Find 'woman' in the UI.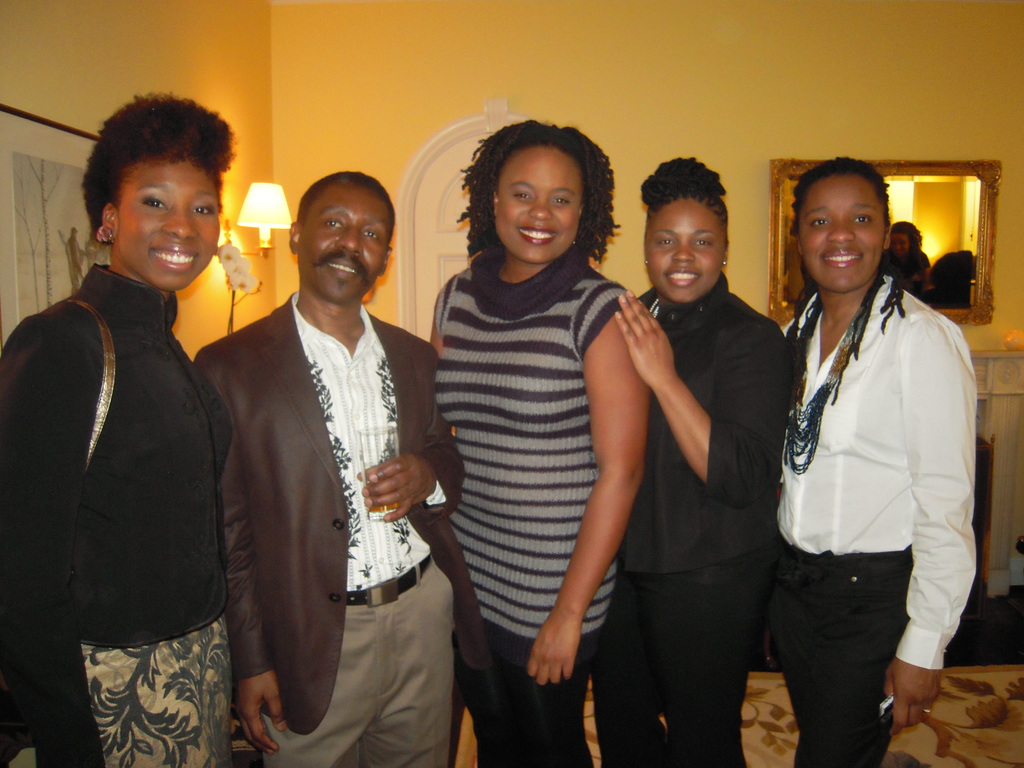
UI element at 0 82 243 767.
